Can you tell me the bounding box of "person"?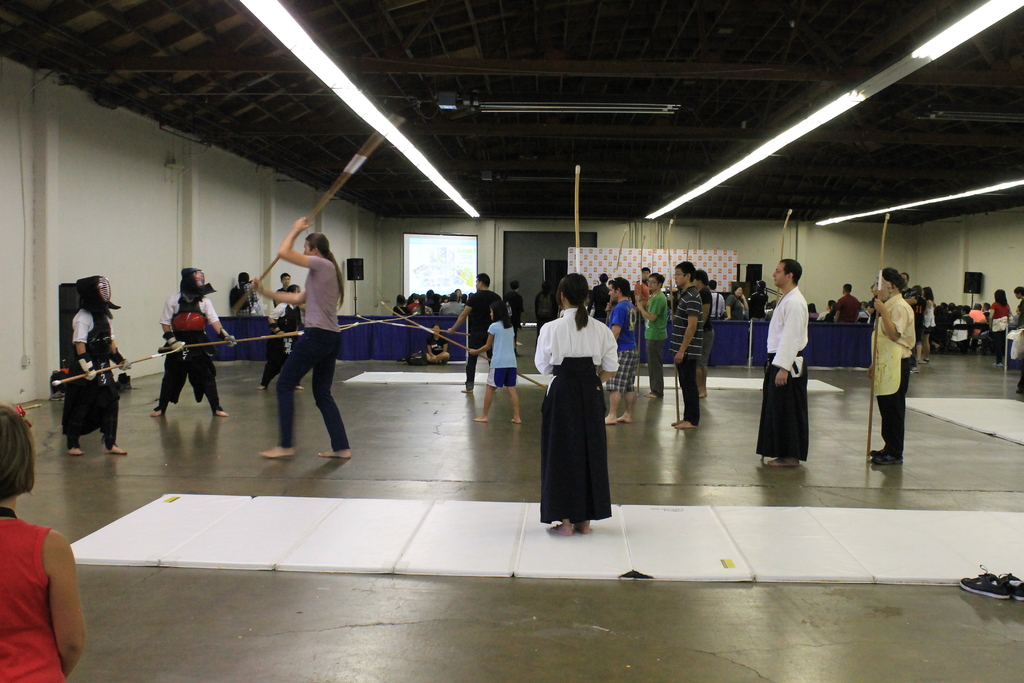
BBox(247, 218, 356, 460).
